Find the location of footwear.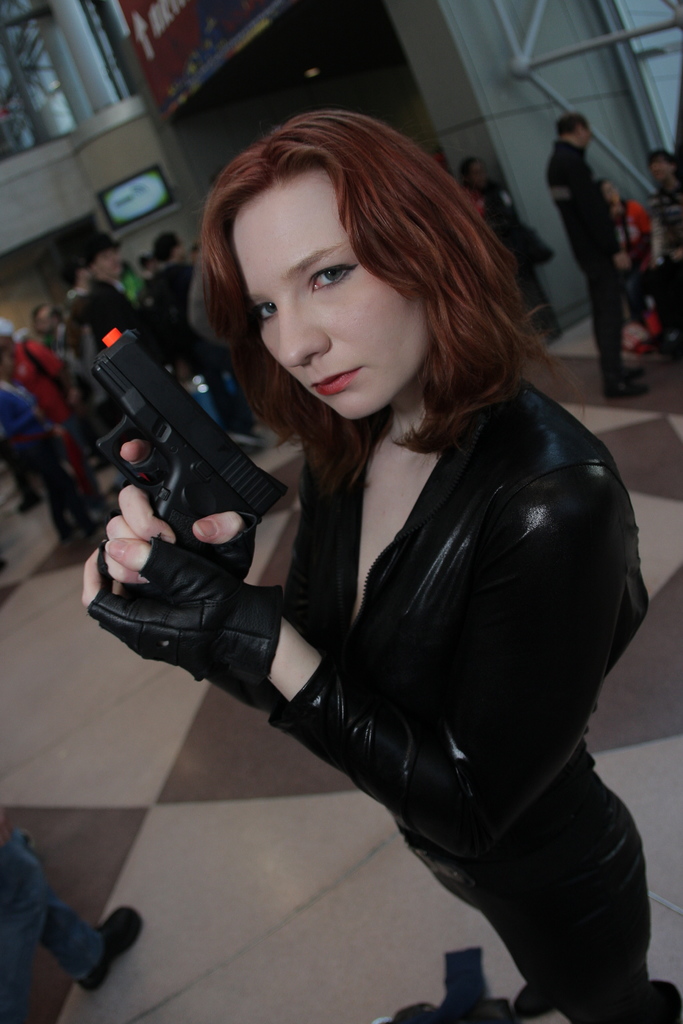
Location: box(88, 900, 144, 991).
